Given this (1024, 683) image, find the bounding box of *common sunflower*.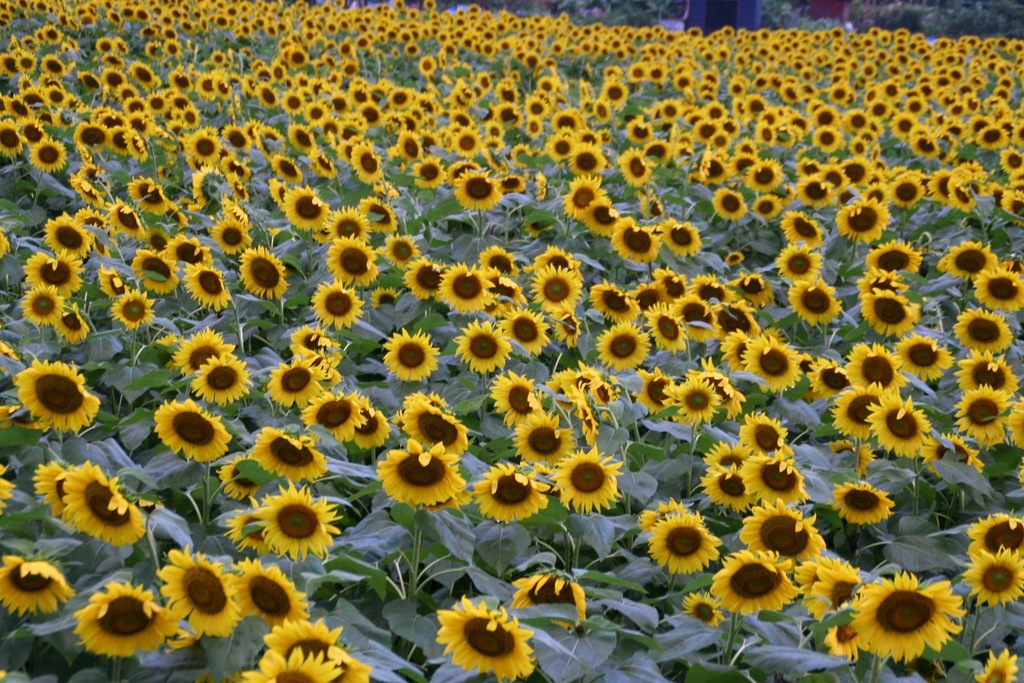
bbox(645, 509, 719, 573).
